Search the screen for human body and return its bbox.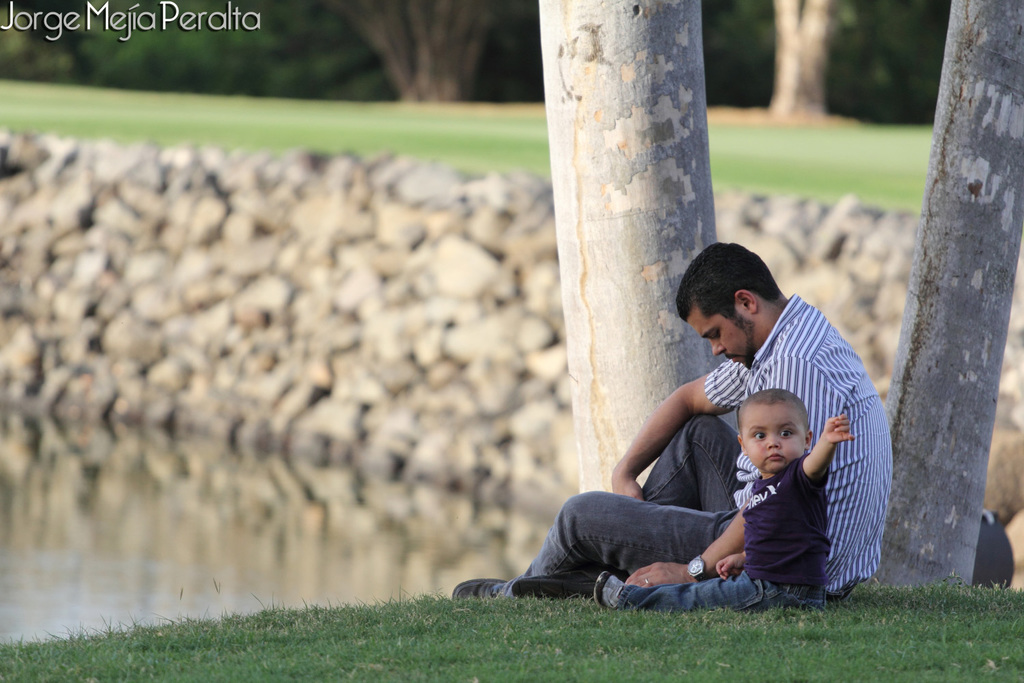
Found: box(448, 307, 894, 600).
